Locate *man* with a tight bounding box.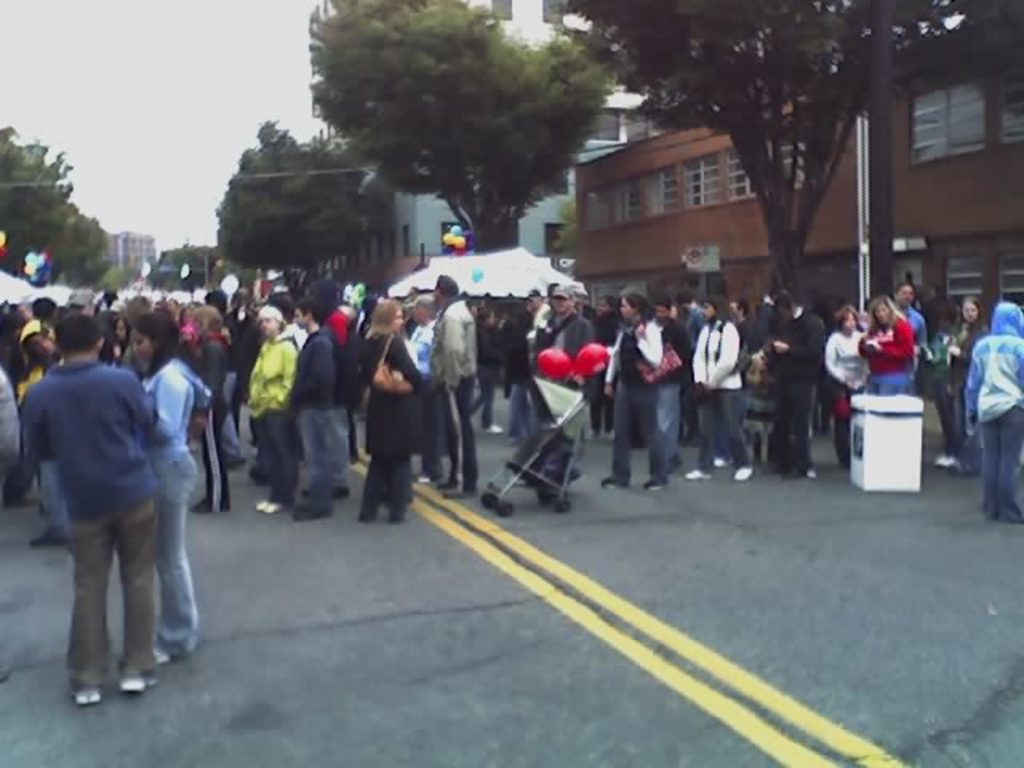
pyautogui.locateOnScreen(224, 286, 269, 443).
